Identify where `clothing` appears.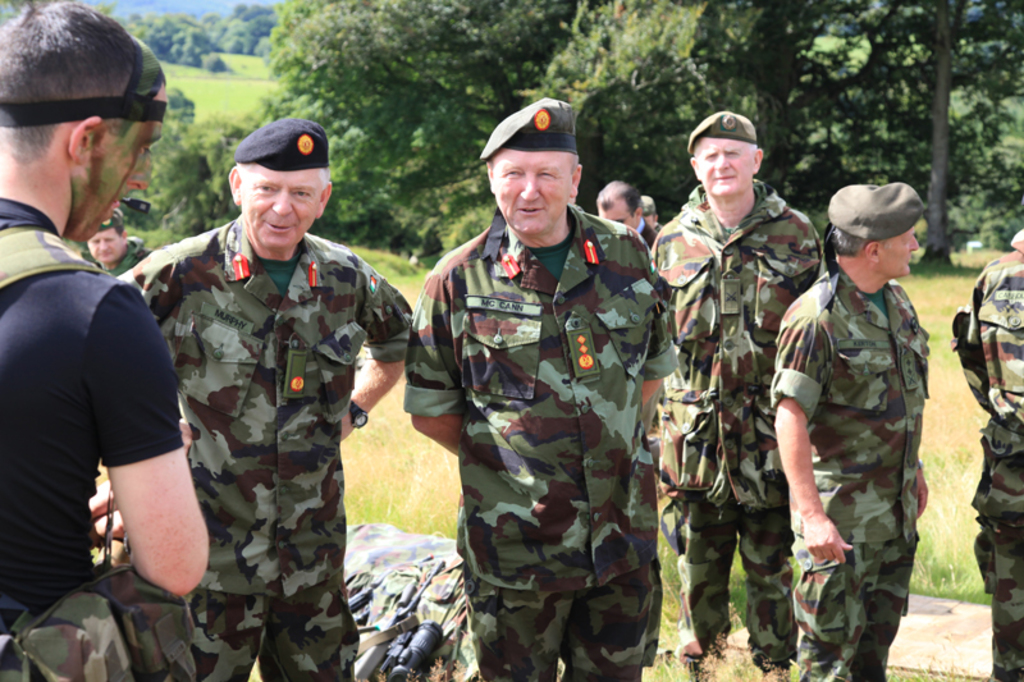
Appears at l=119, t=211, r=407, b=681.
